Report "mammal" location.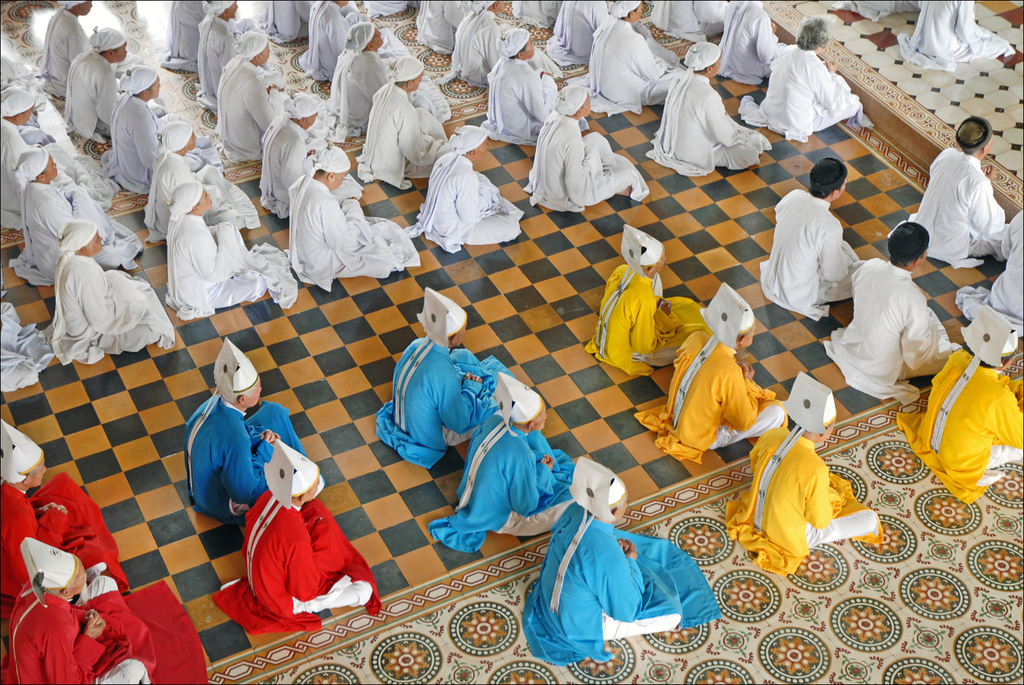
Report: bbox=[214, 26, 292, 165].
